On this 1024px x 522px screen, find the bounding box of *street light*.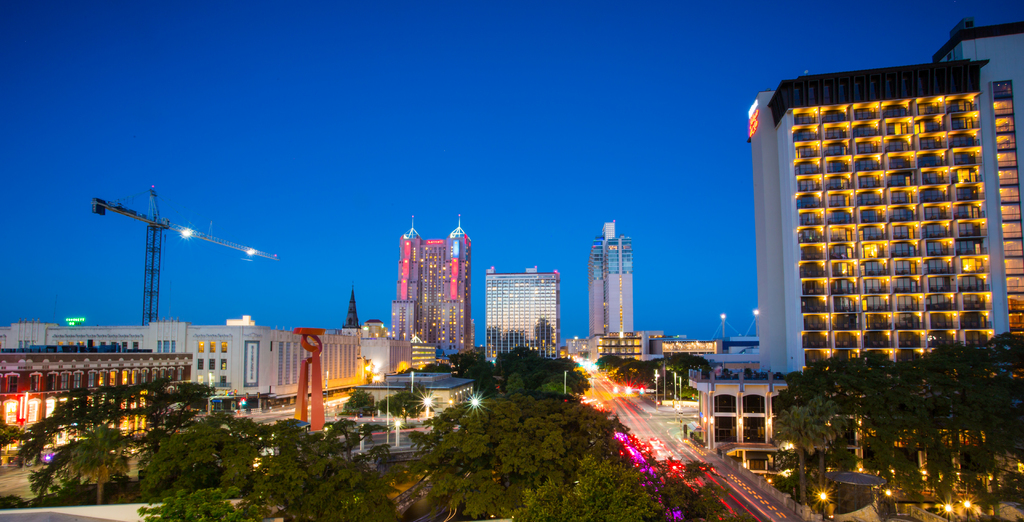
Bounding box: 649:367:660:407.
